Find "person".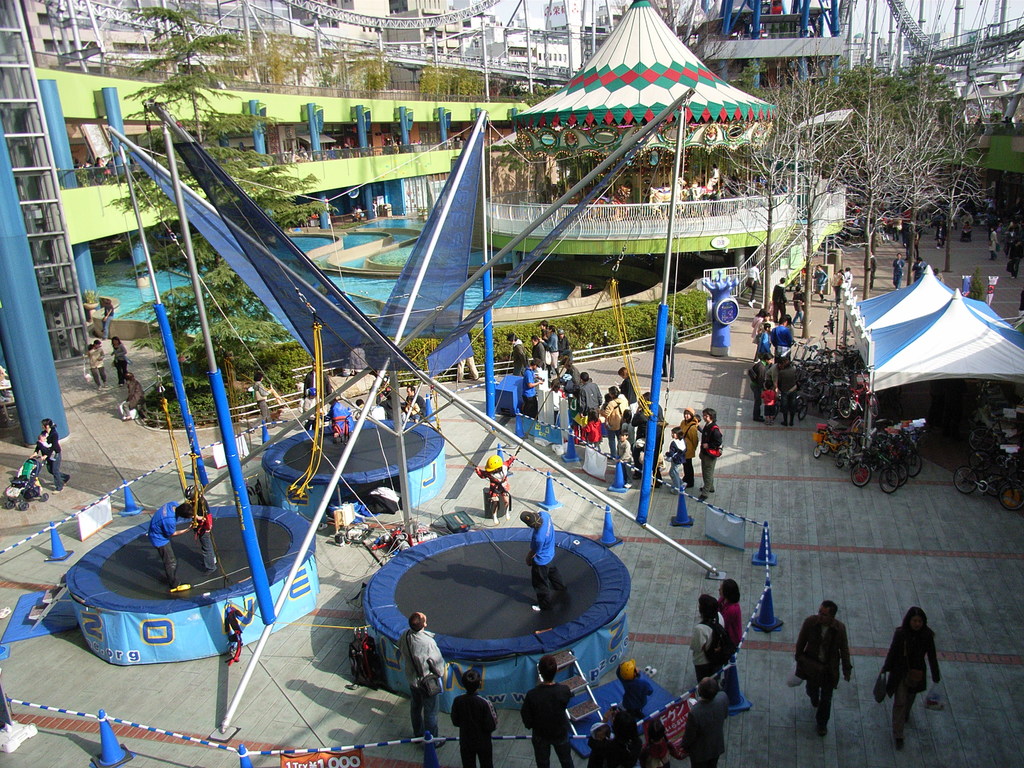
region(182, 483, 213, 573).
